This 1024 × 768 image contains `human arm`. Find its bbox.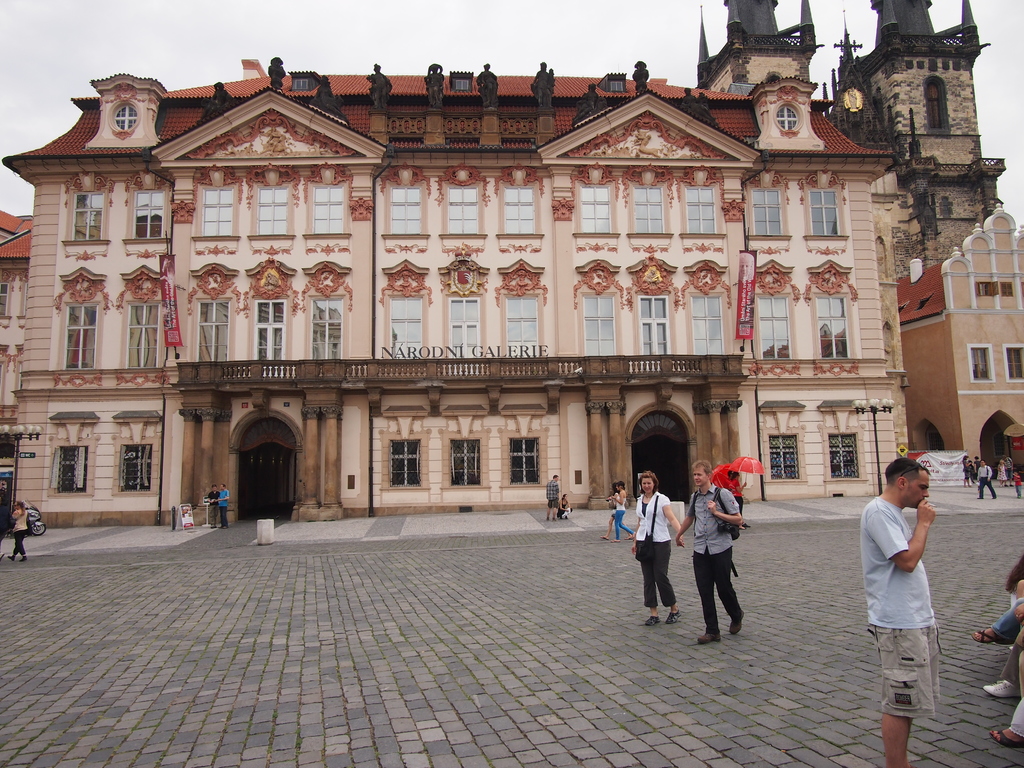
<region>610, 492, 615, 502</region>.
